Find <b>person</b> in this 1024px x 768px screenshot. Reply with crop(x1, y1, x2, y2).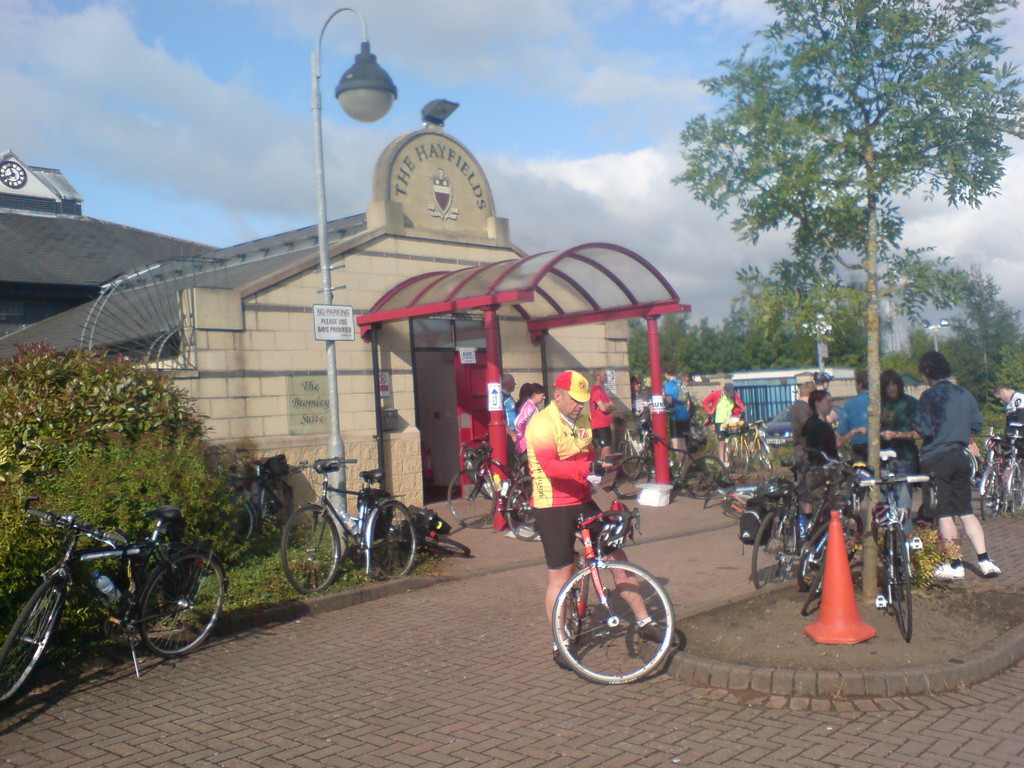
crop(520, 369, 672, 672).
